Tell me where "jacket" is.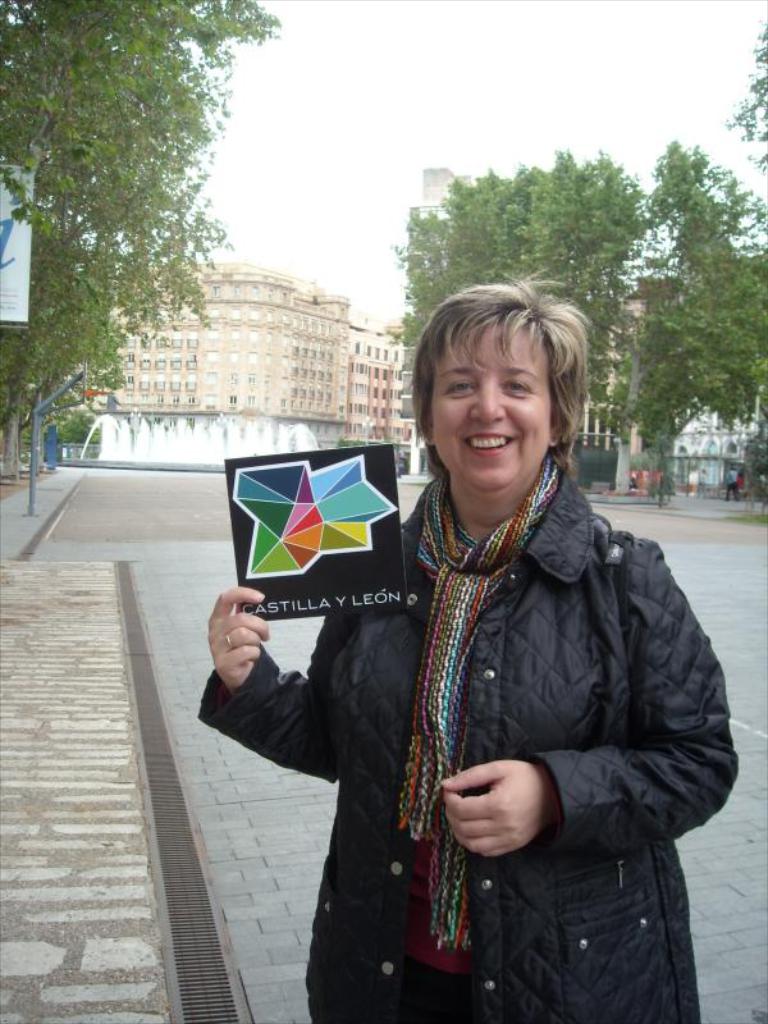
"jacket" is at (271,390,723,1011).
